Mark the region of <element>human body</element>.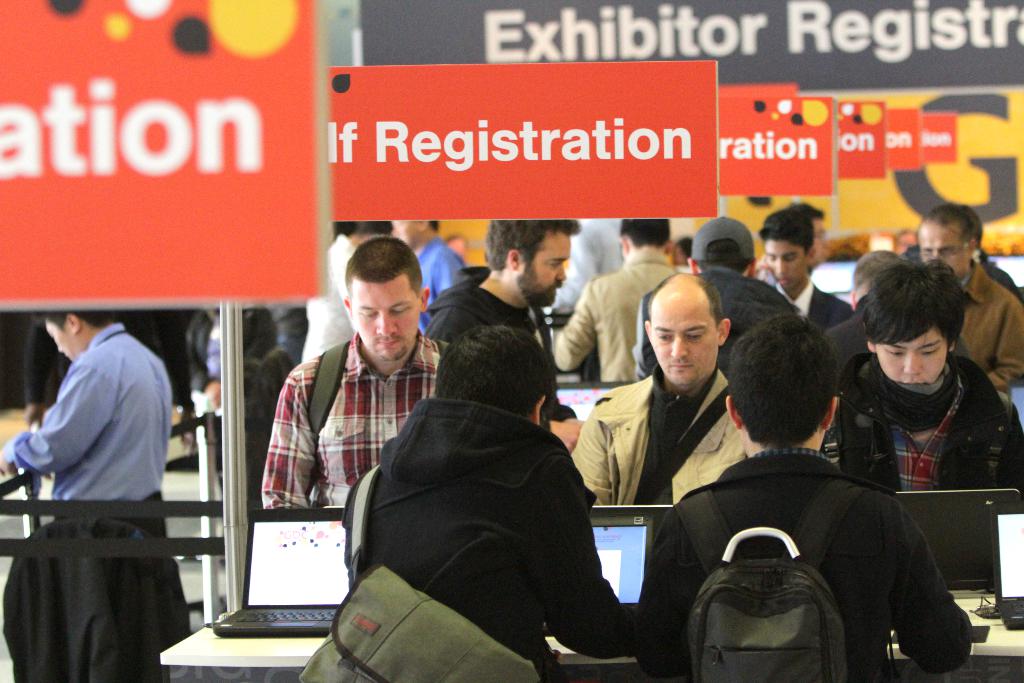
Region: 552/255/682/383.
